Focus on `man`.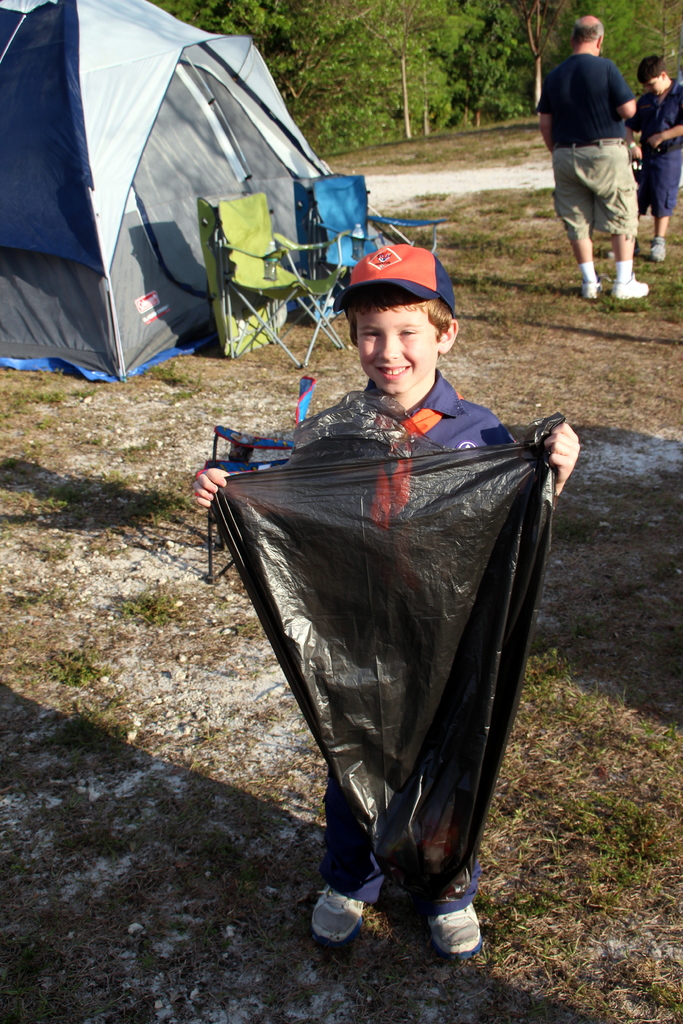
Focused at x1=550, y1=10, x2=663, y2=296.
